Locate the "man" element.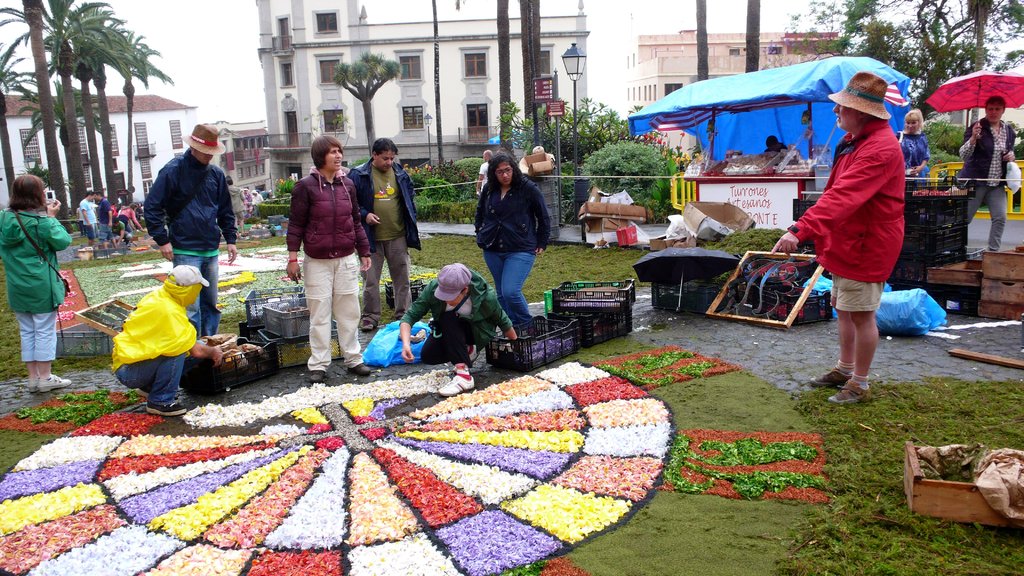
Element bbox: 140,123,237,335.
